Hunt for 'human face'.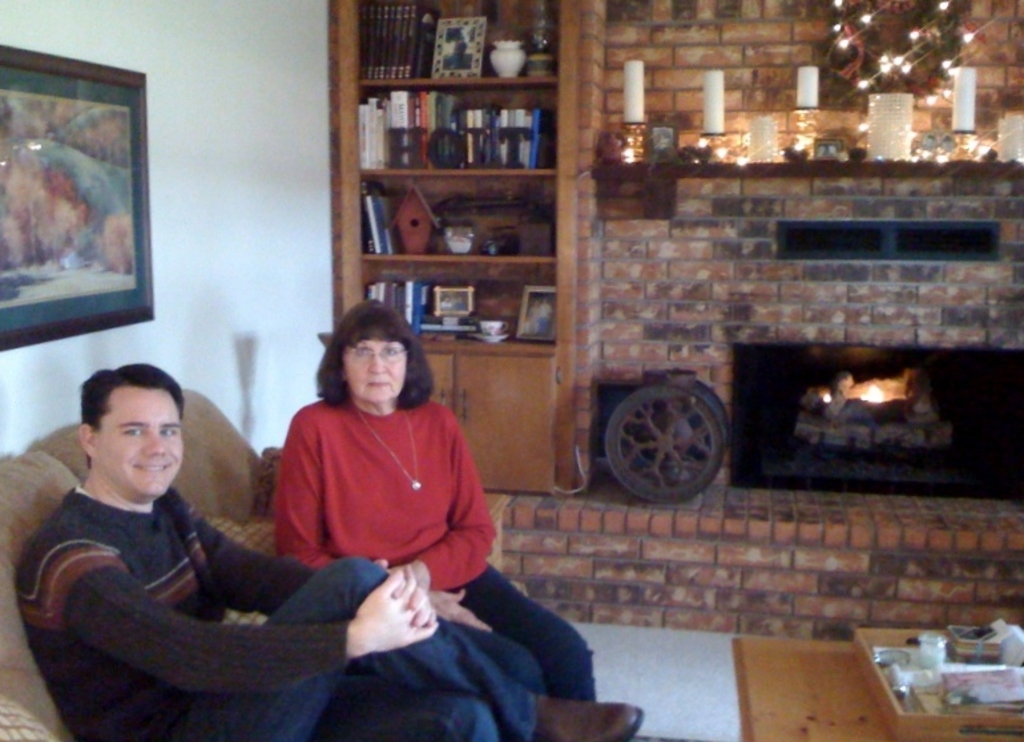
Hunted down at bbox=(344, 338, 412, 404).
